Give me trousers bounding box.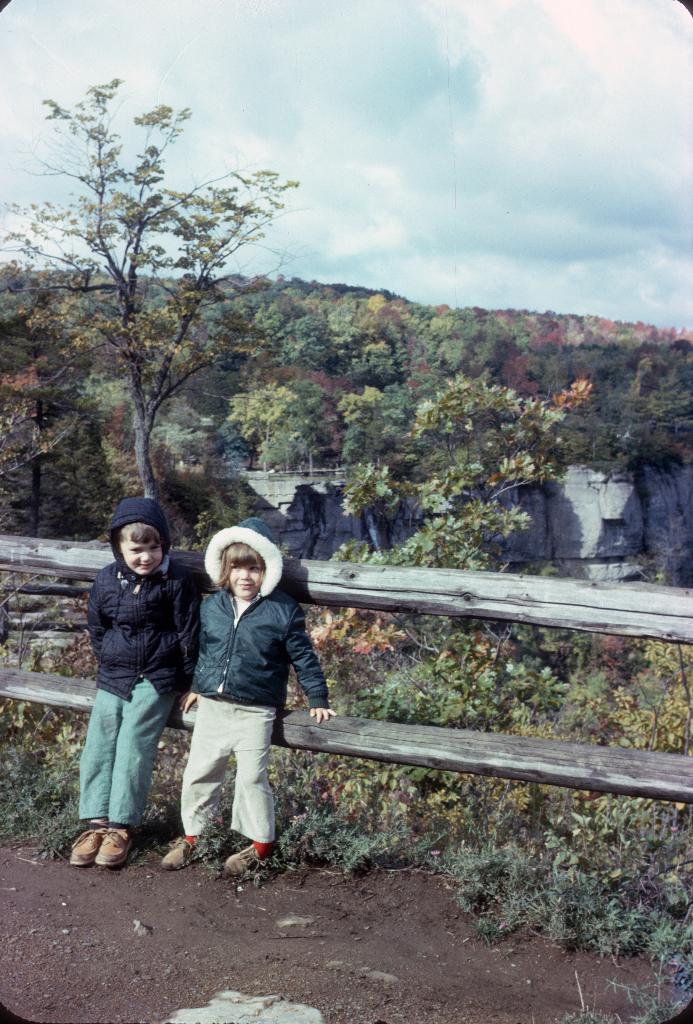
174/701/291/856.
